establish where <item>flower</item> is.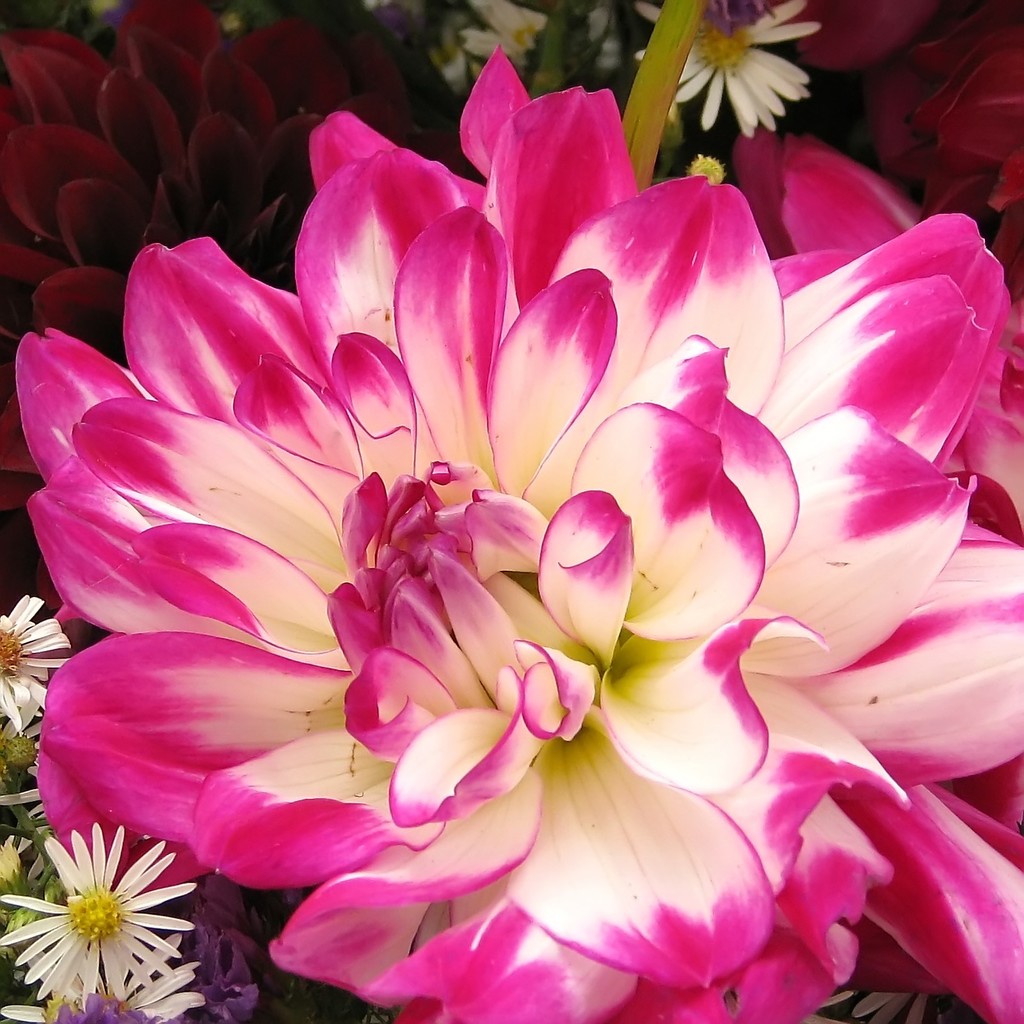
Established at select_region(13, 48, 1023, 1023).
